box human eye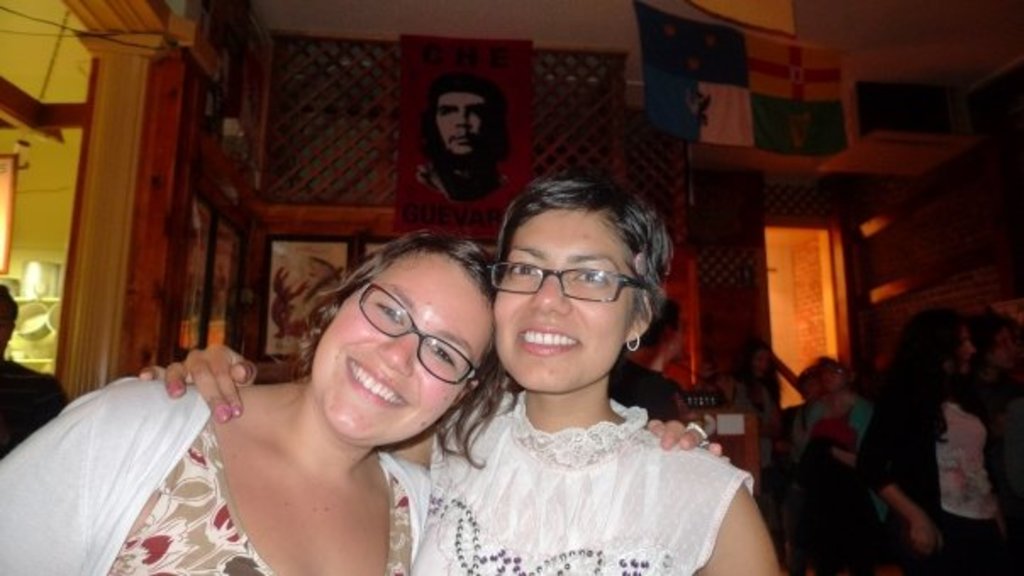
{"left": 570, "top": 266, "right": 612, "bottom": 285}
